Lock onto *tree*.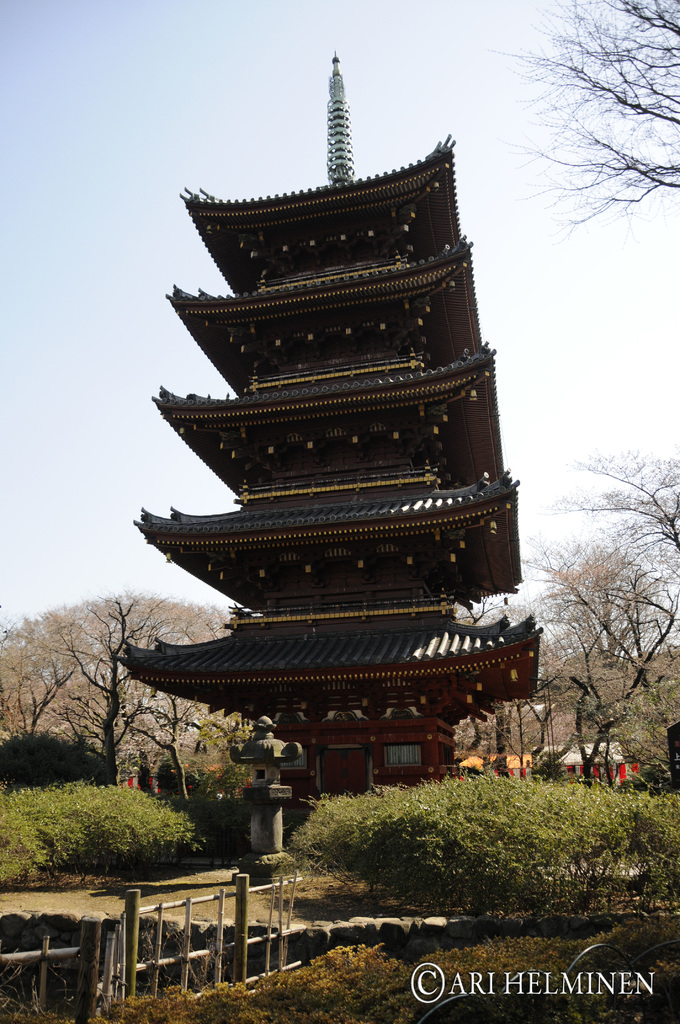
Locked: detection(507, 447, 679, 785).
